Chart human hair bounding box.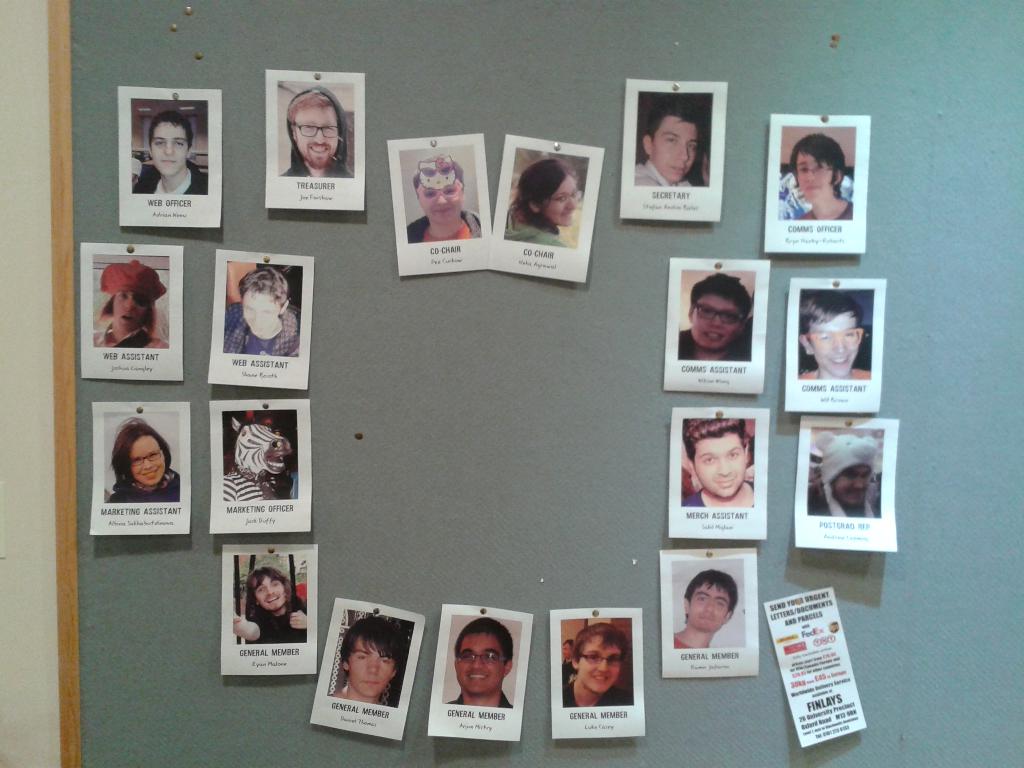
Charted: {"x1": 791, "y1": 129, "x2": 847, "y2": 180}.
